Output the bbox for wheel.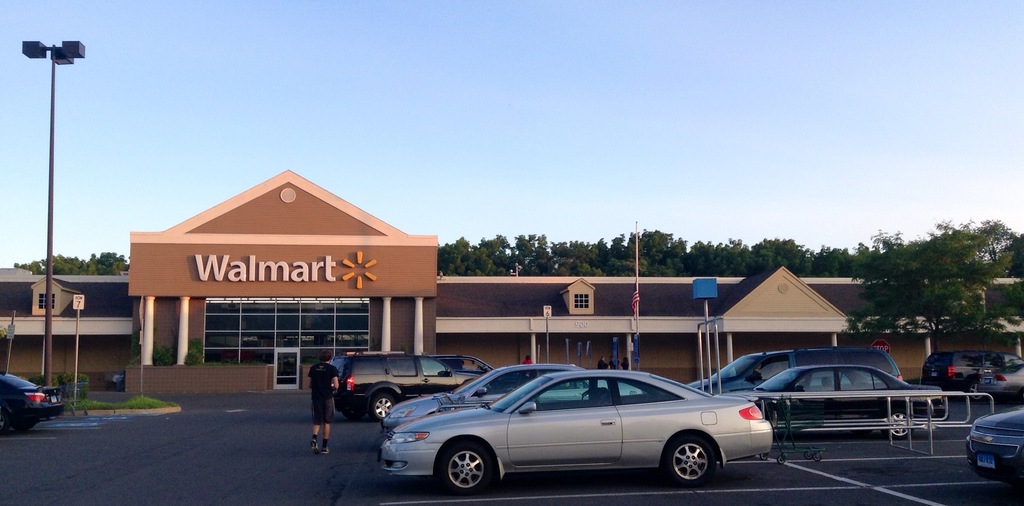
[666,437,712,484].
